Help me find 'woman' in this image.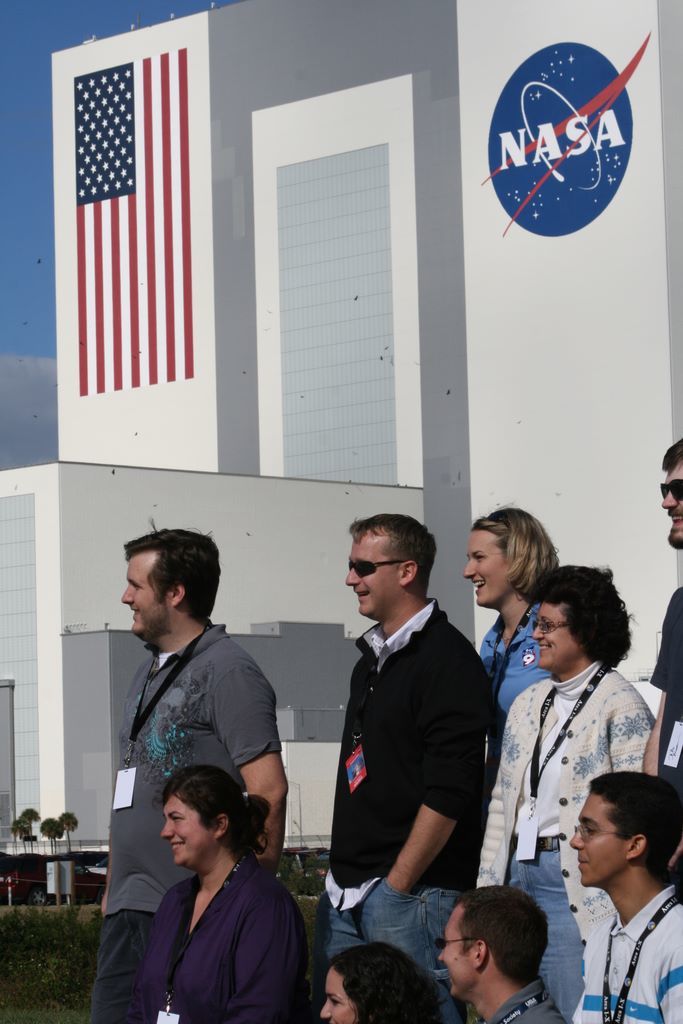
Found it: detection(317, 943, 447, 1023).
